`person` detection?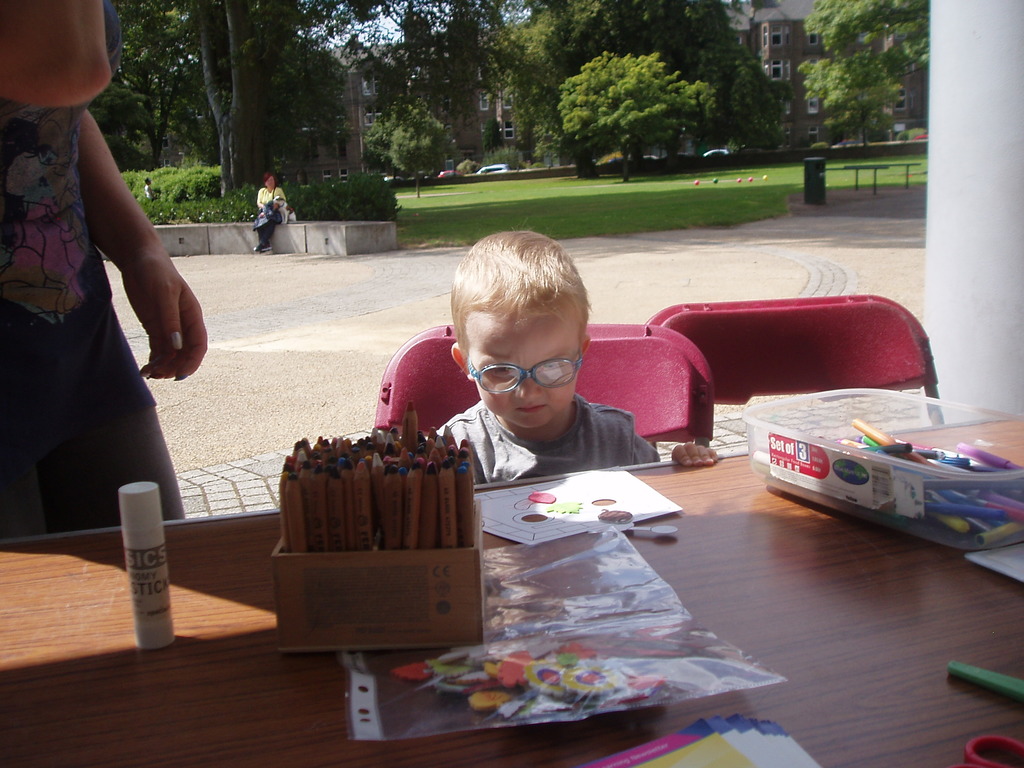
bbox=(426, 216, 718, 484)
